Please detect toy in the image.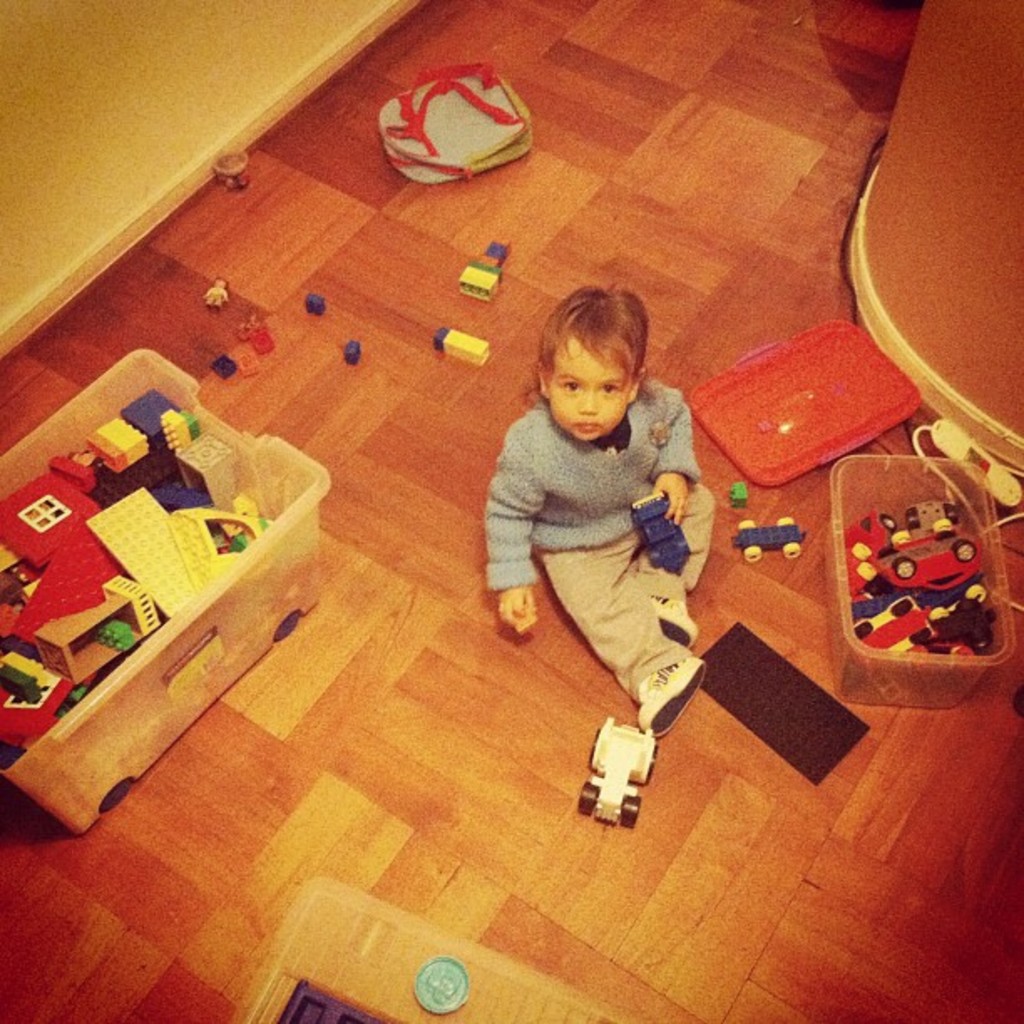
244/323/281/356.
